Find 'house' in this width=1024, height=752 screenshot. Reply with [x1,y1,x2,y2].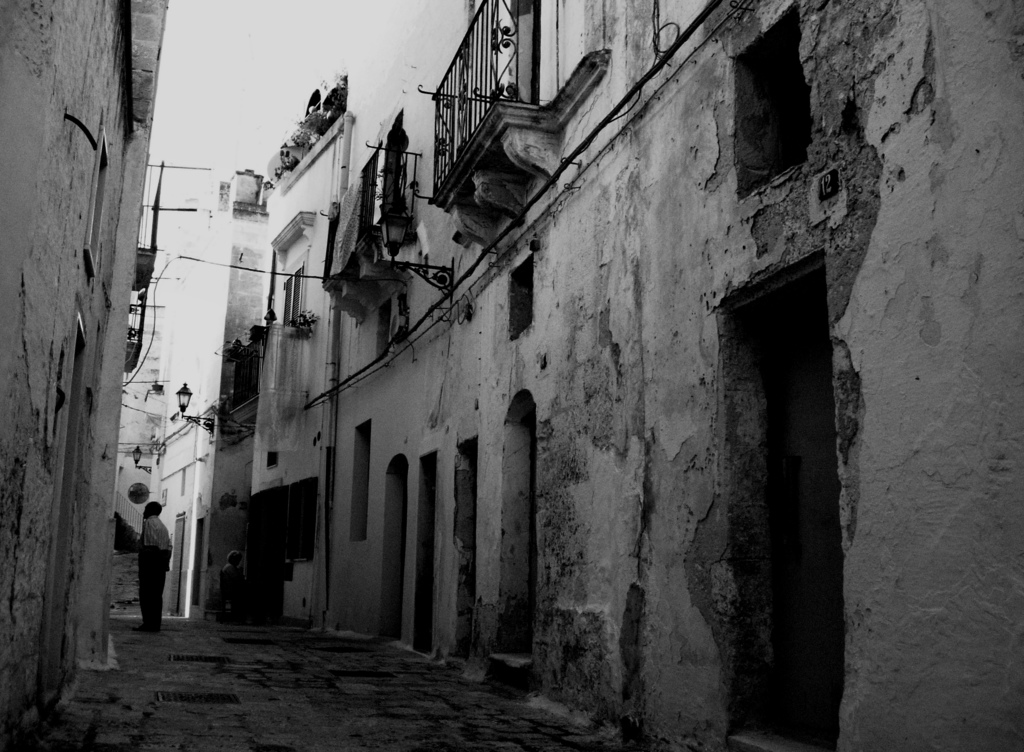
[191,140,362,623].
